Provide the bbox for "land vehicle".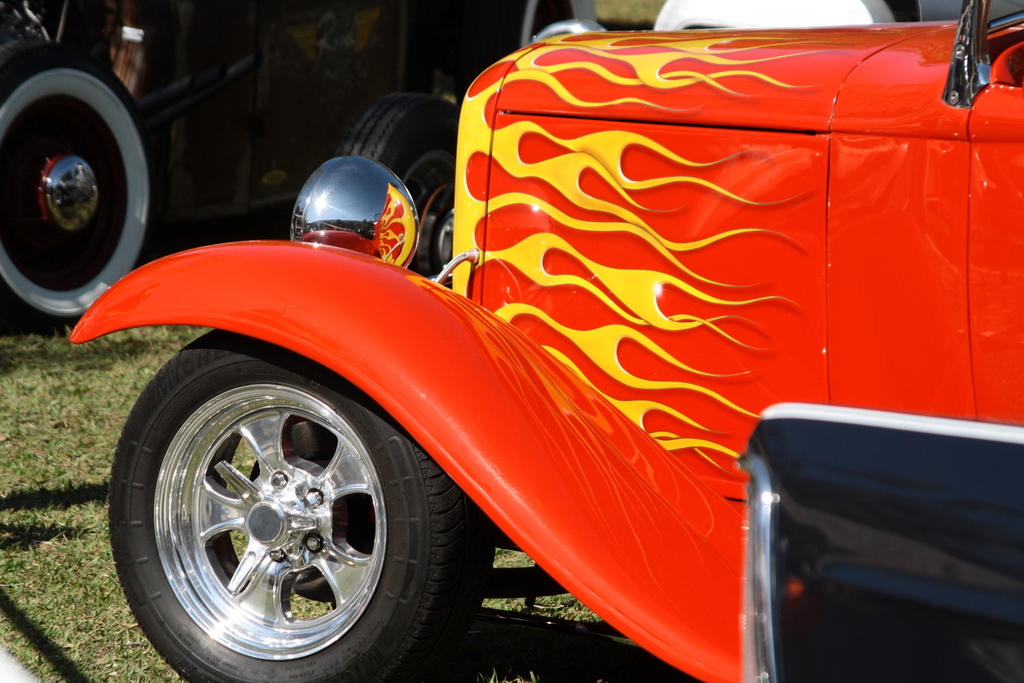
bbox=[68, 0, 1023, 682].
